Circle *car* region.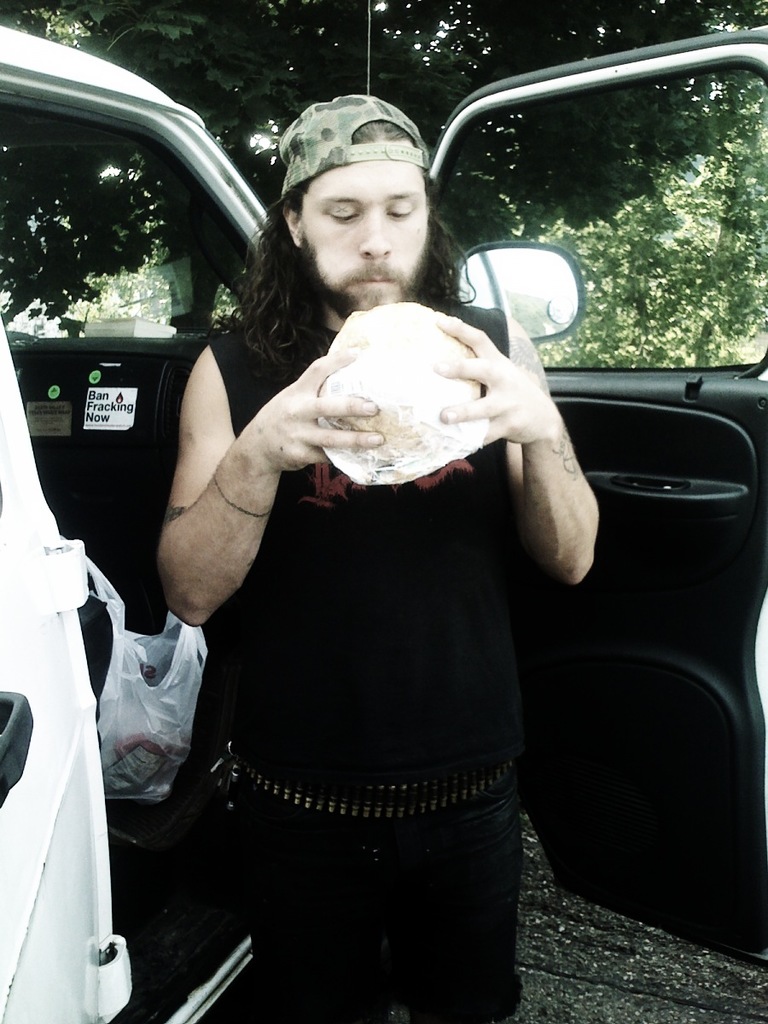
Region: select_region(0, 29, 767, 1023).
